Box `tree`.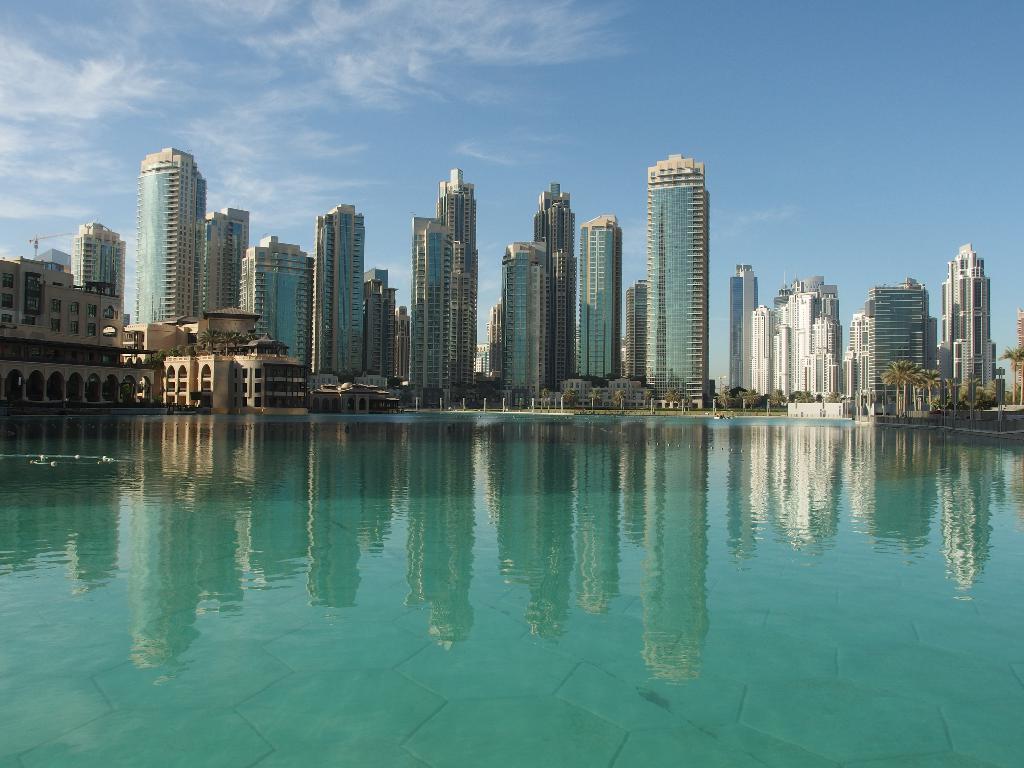
996/346/1023/403.
